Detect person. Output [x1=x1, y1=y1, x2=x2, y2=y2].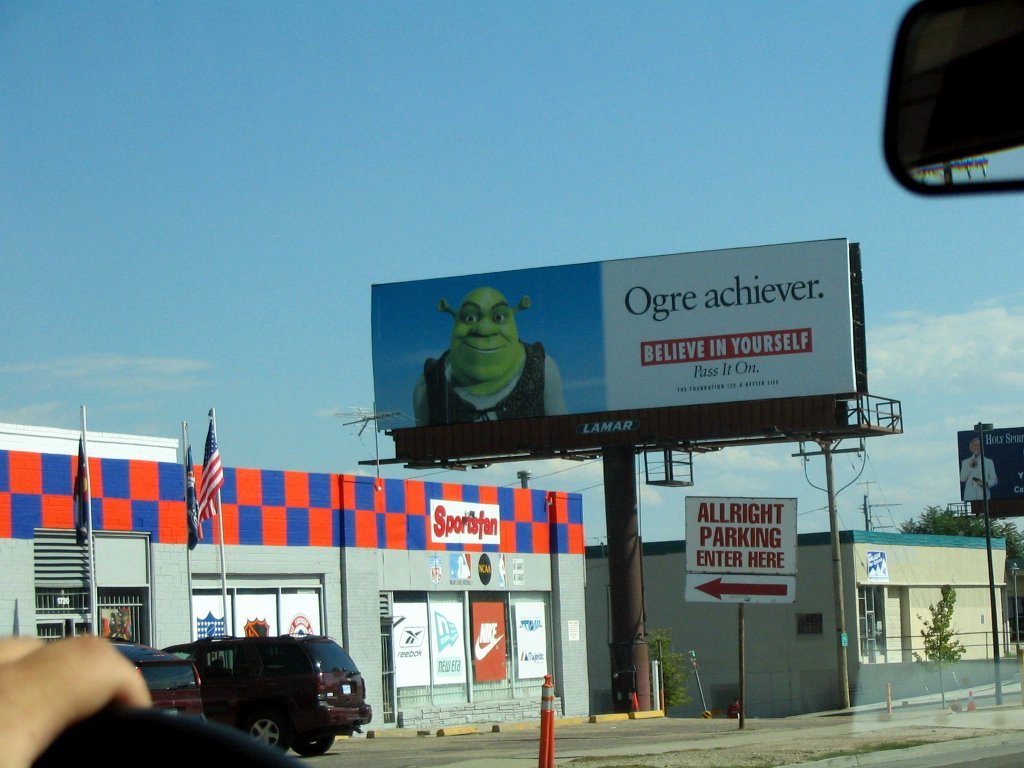
[x1=410, y1=288, x2=571, y2=426].
